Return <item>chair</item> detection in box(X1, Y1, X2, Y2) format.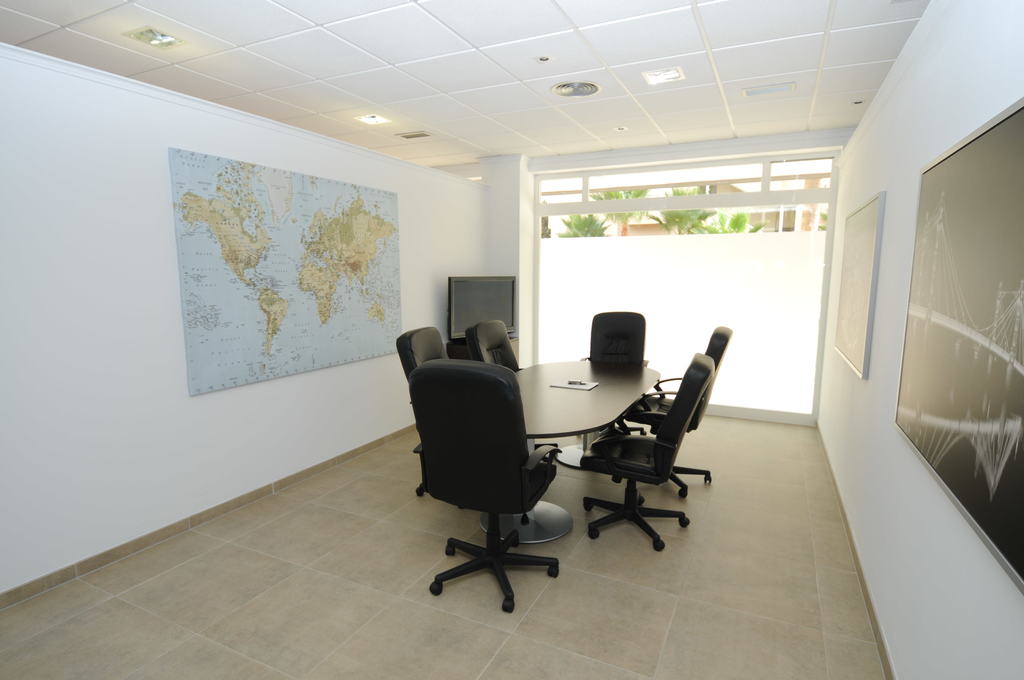
box(463, 321, 552, 458).
